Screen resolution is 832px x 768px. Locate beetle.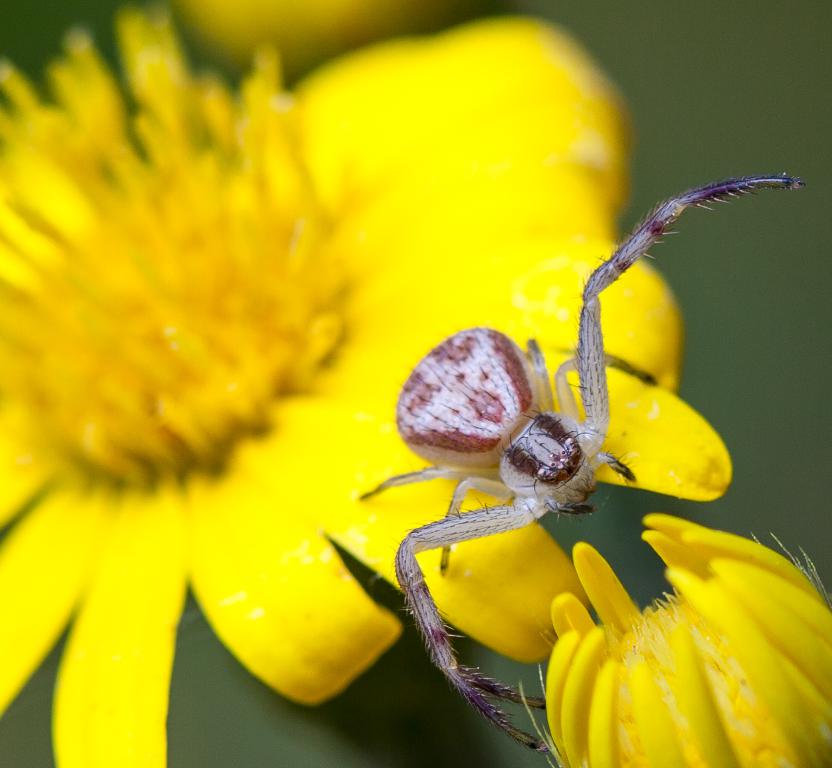
(left=351, top=164, right=806, bottom=752).
